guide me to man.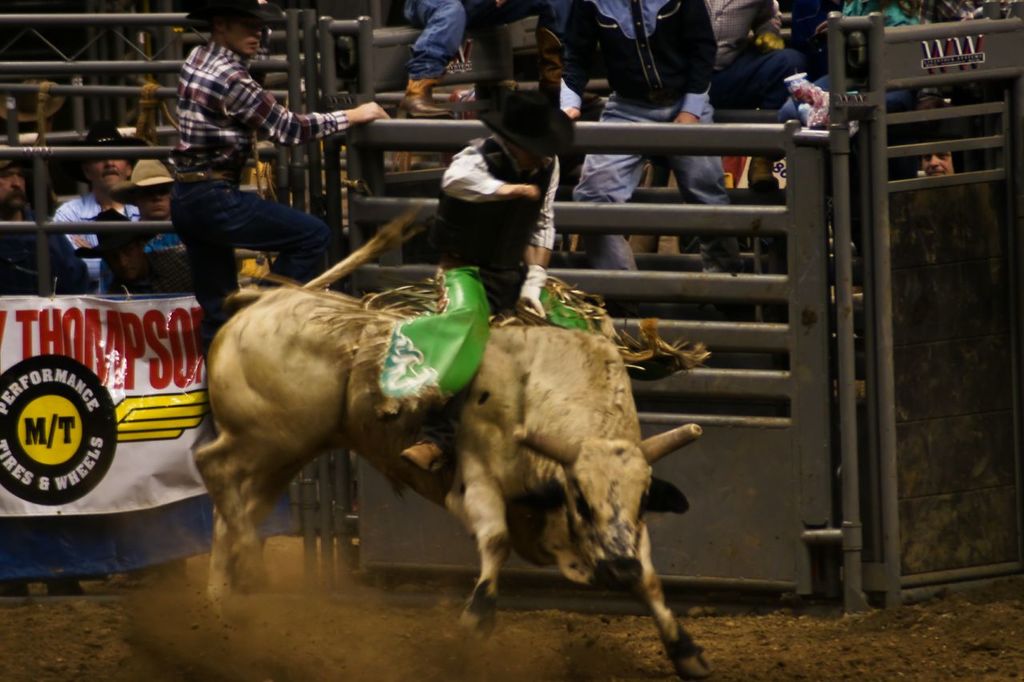
Guidance: (x1=0, y1=150, x2=80, y2=298).
